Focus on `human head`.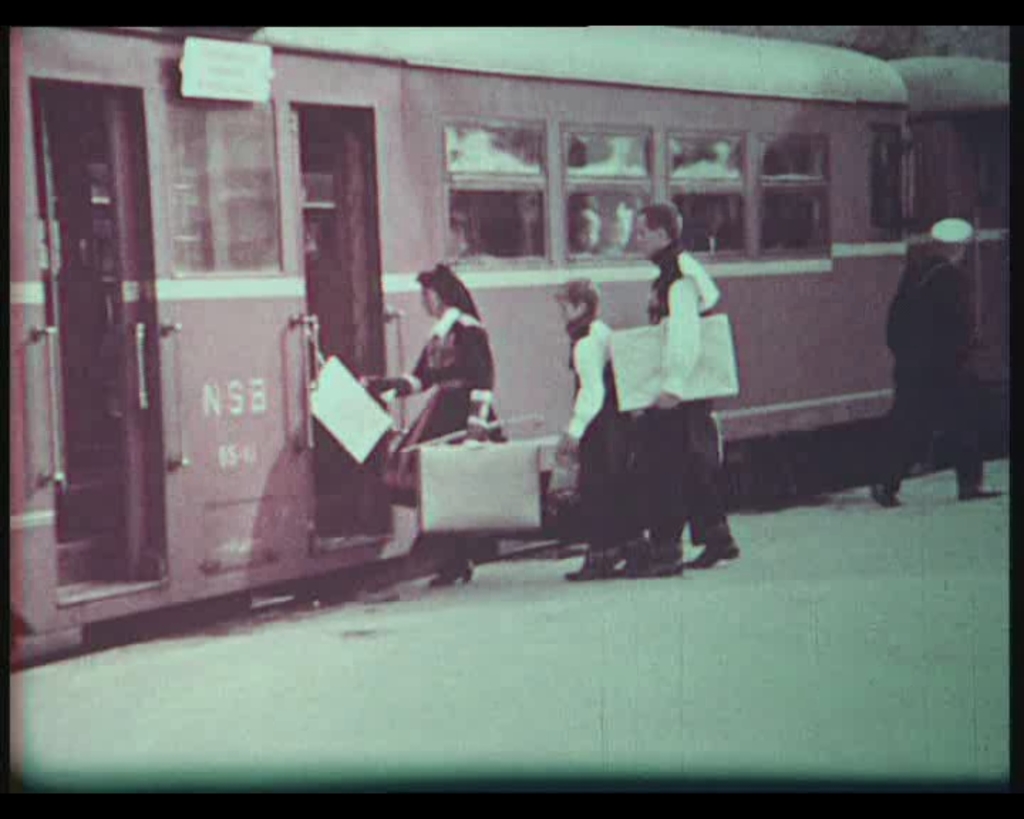
Focused at 629,199,678,259.
